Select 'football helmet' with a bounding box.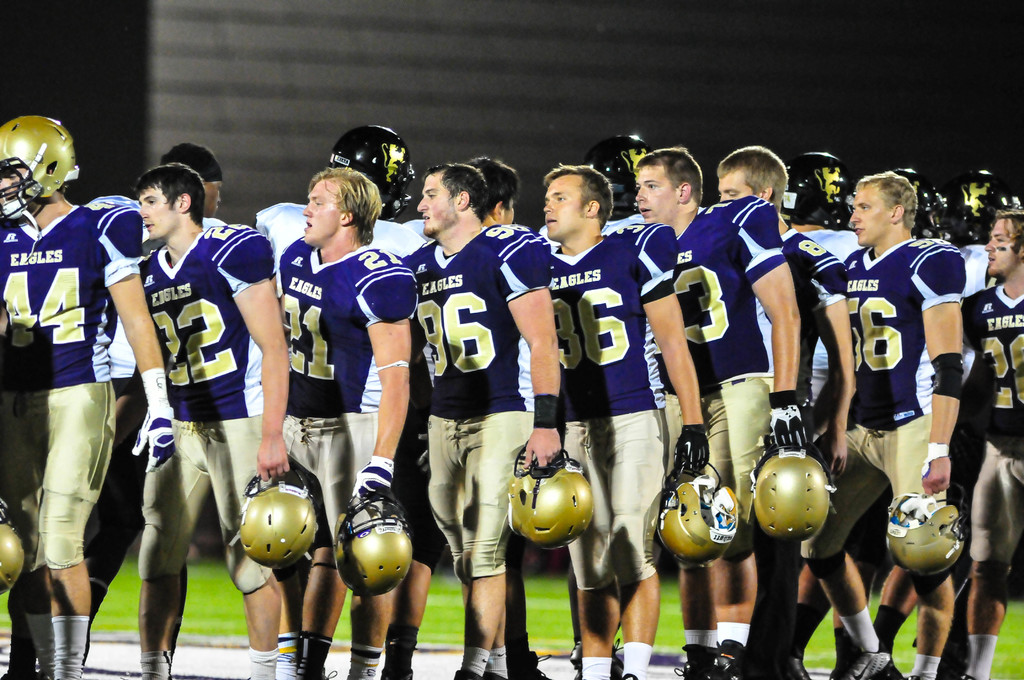
[239,460,325,571].
